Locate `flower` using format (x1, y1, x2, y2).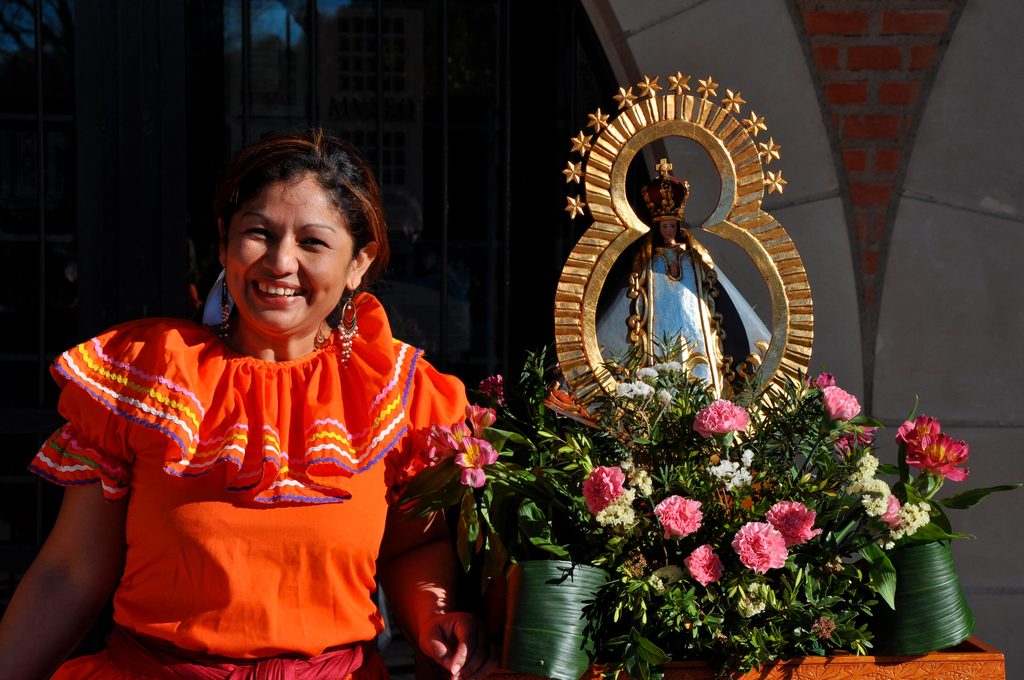
(811, 385, 860, 428).
